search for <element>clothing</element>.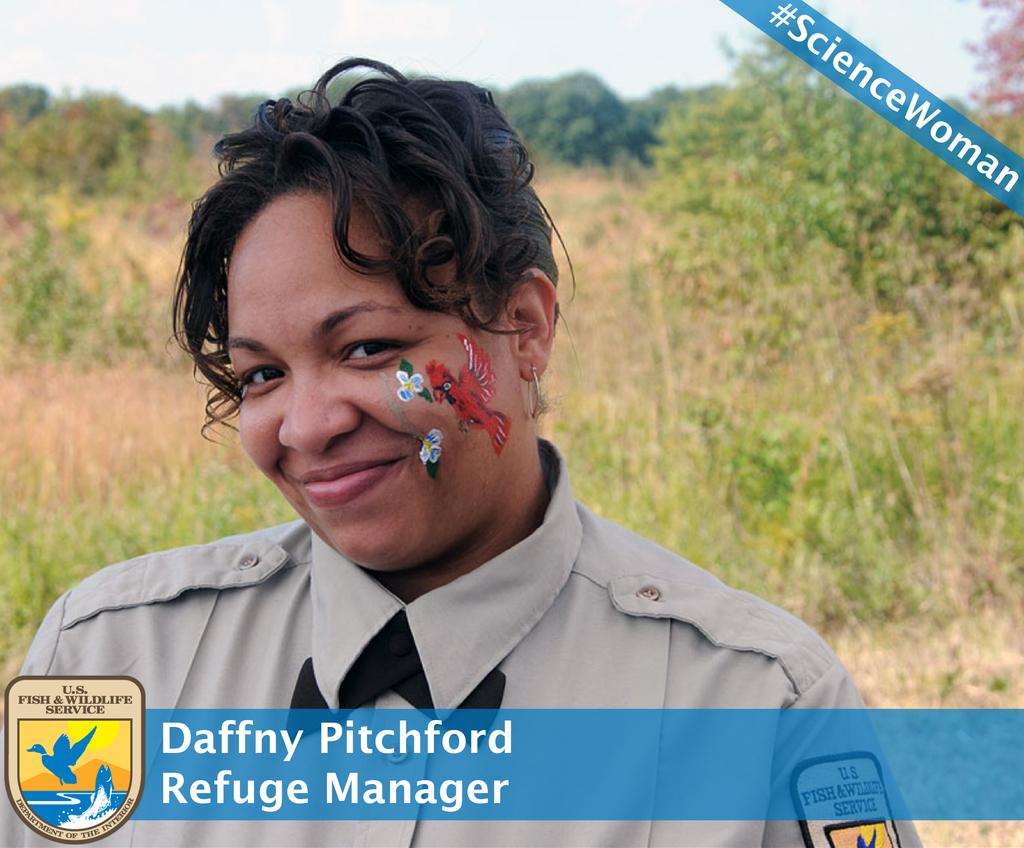
Found at 1:438:924:847.
